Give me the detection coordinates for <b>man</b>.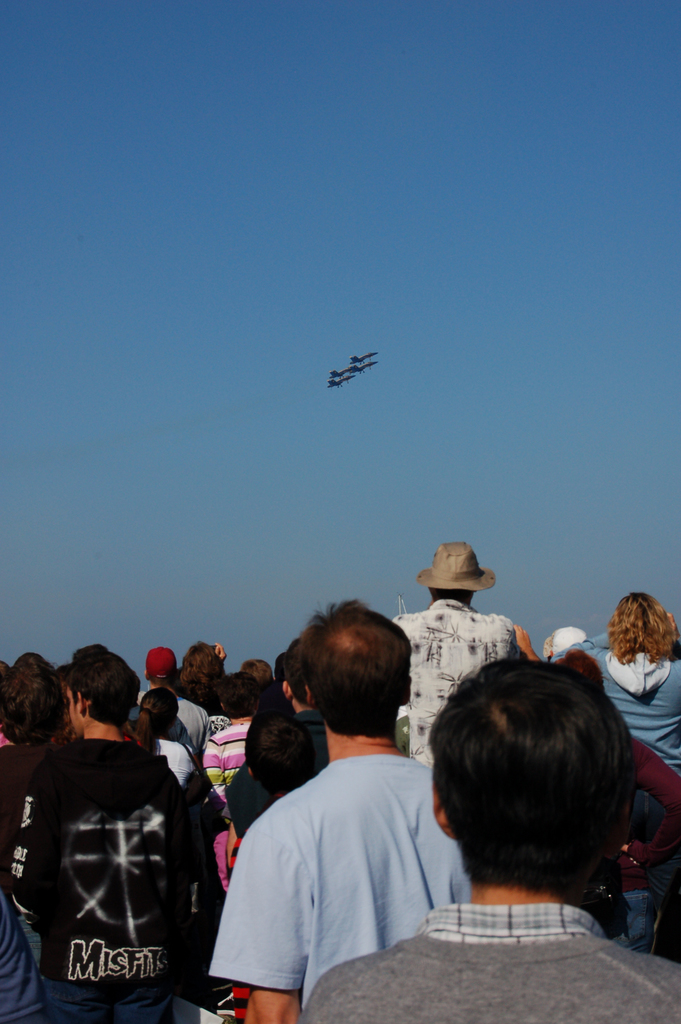
<region>385, 535, 515, 776</region>.
